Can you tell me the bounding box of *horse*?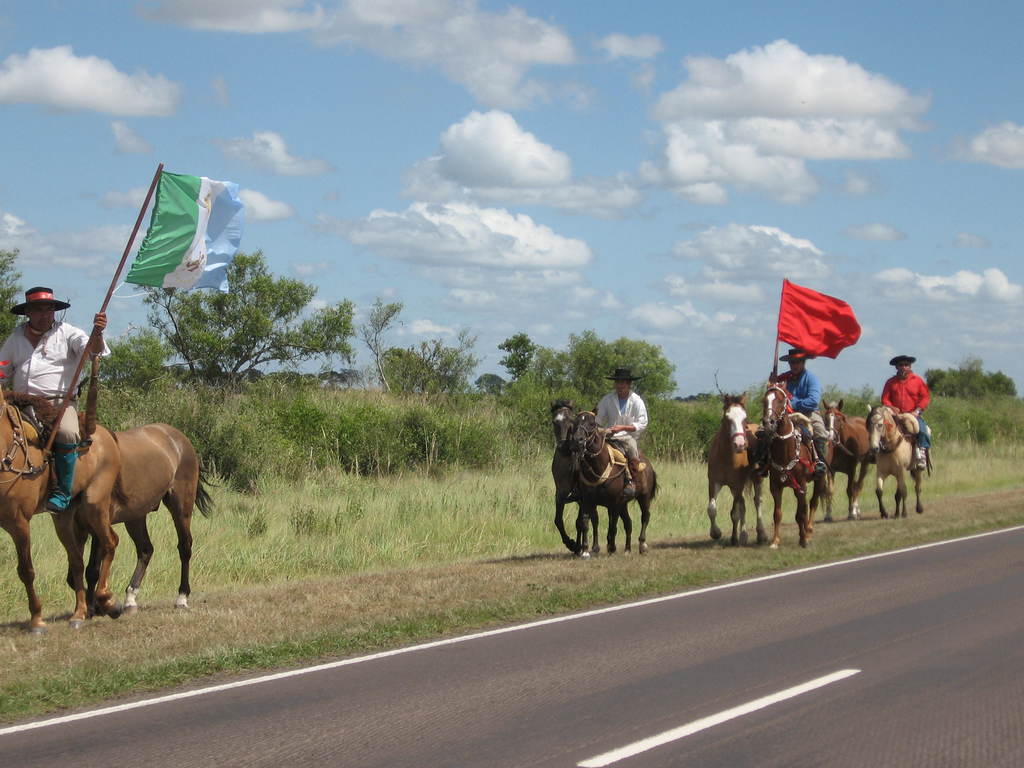
box=[568, 404, 661, 554].
